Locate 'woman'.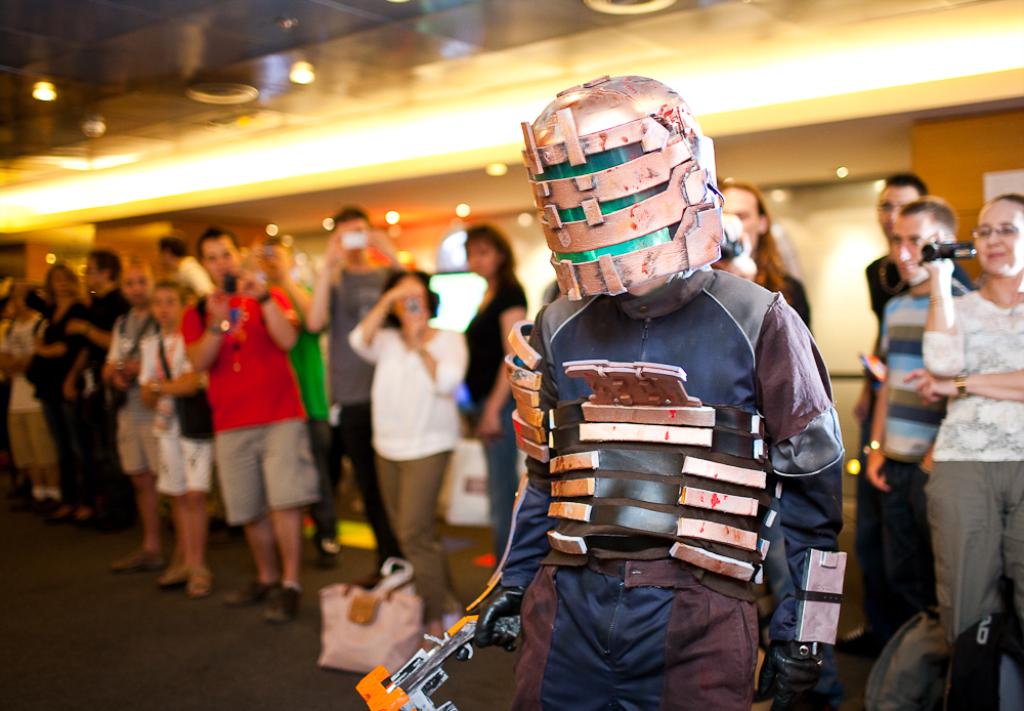
Bounding box: rect(918, 183, 1023, 654).
